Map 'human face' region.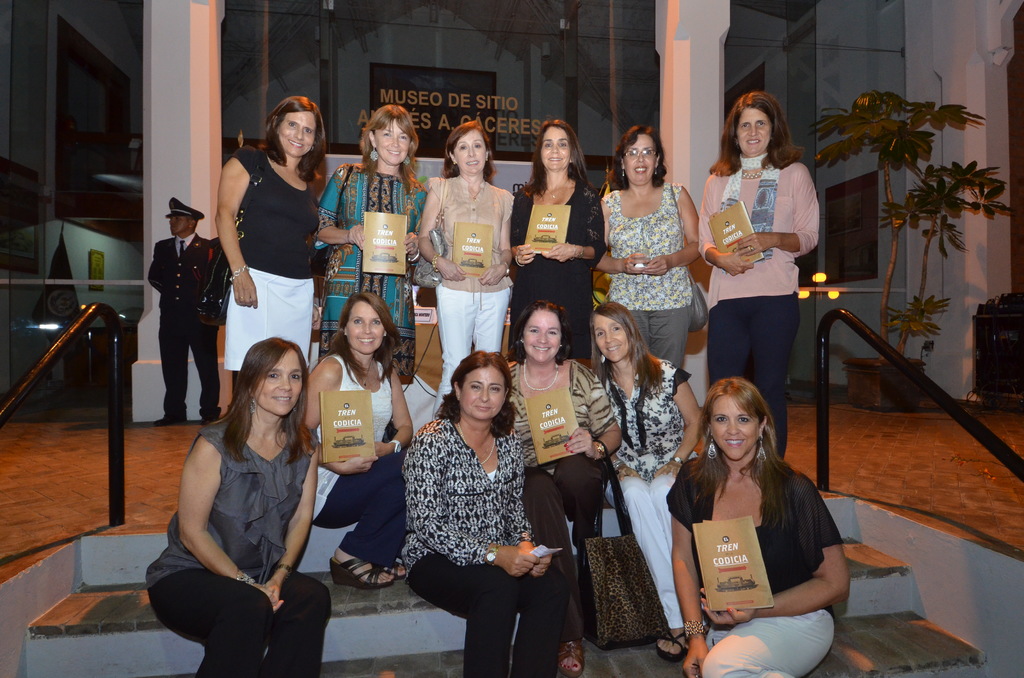
Mapped to [left=252, top=347, right=302, bottom=416].
